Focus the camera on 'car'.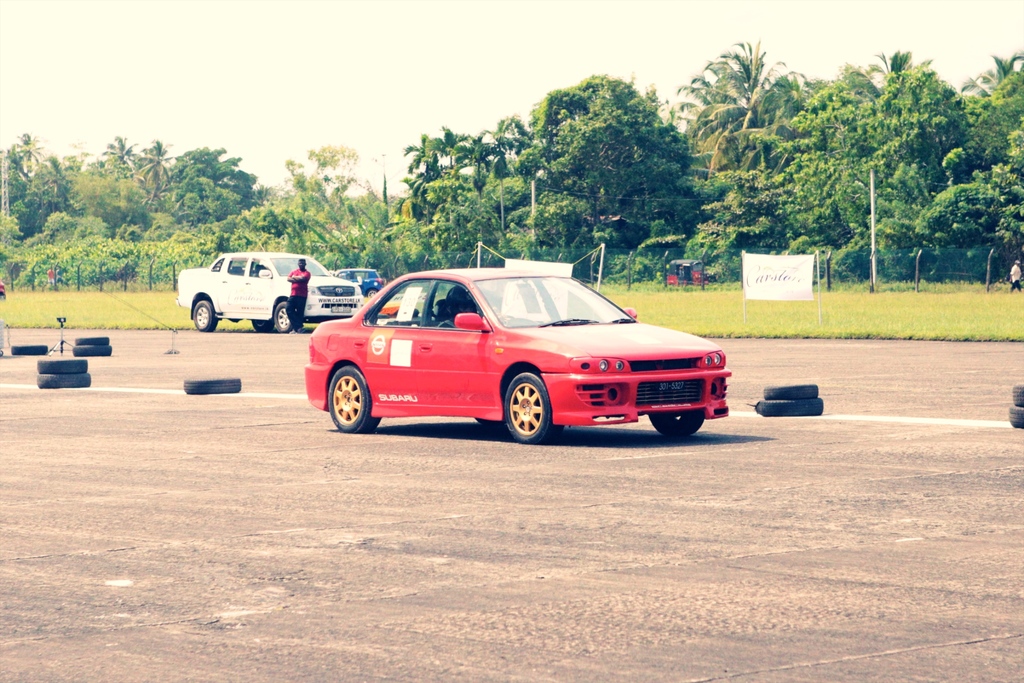
Focus region: {"x1": 305, "y1": 268, "x2": 732, "y2": 446}.
